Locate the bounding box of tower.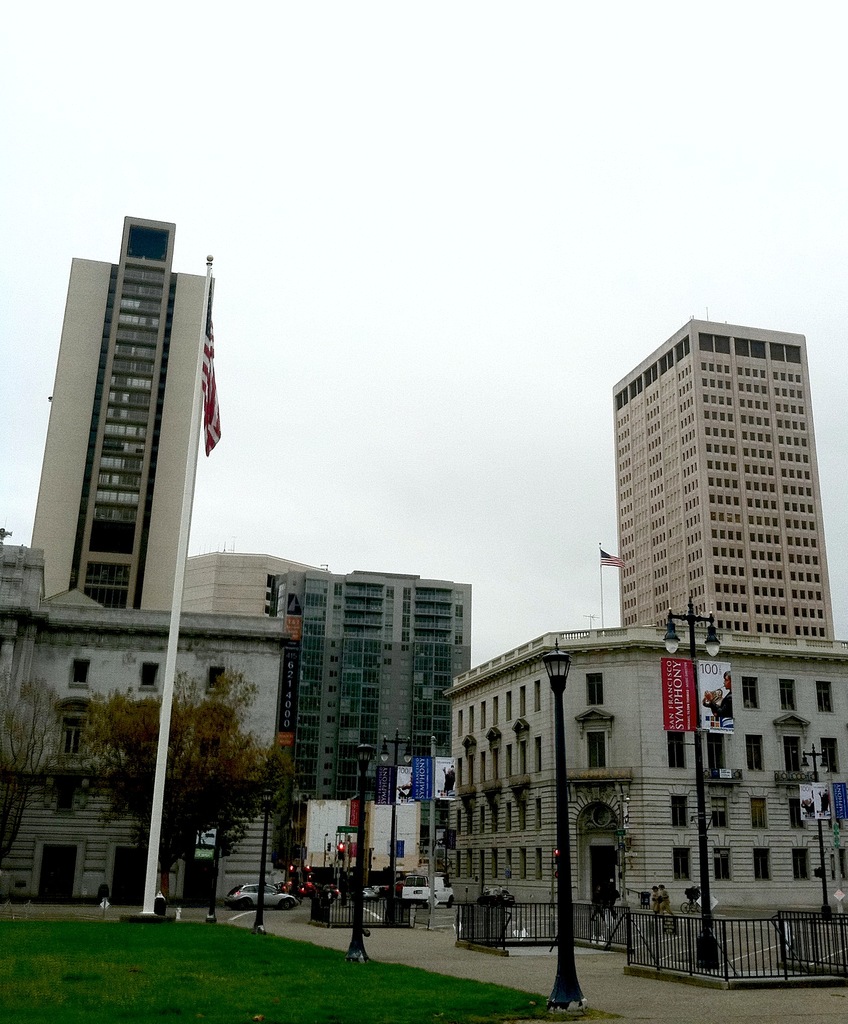
Bounding box: [left=42, top=170, right=243, bottom=755].
